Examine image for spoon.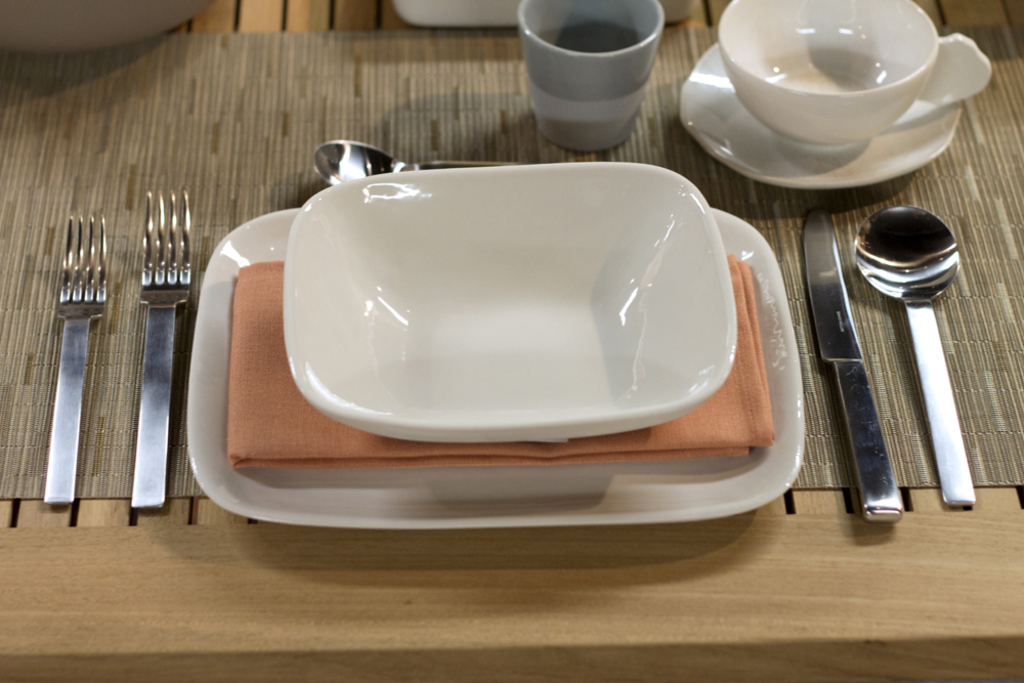
Examination result: BBox(312, 141, 520, 184).
